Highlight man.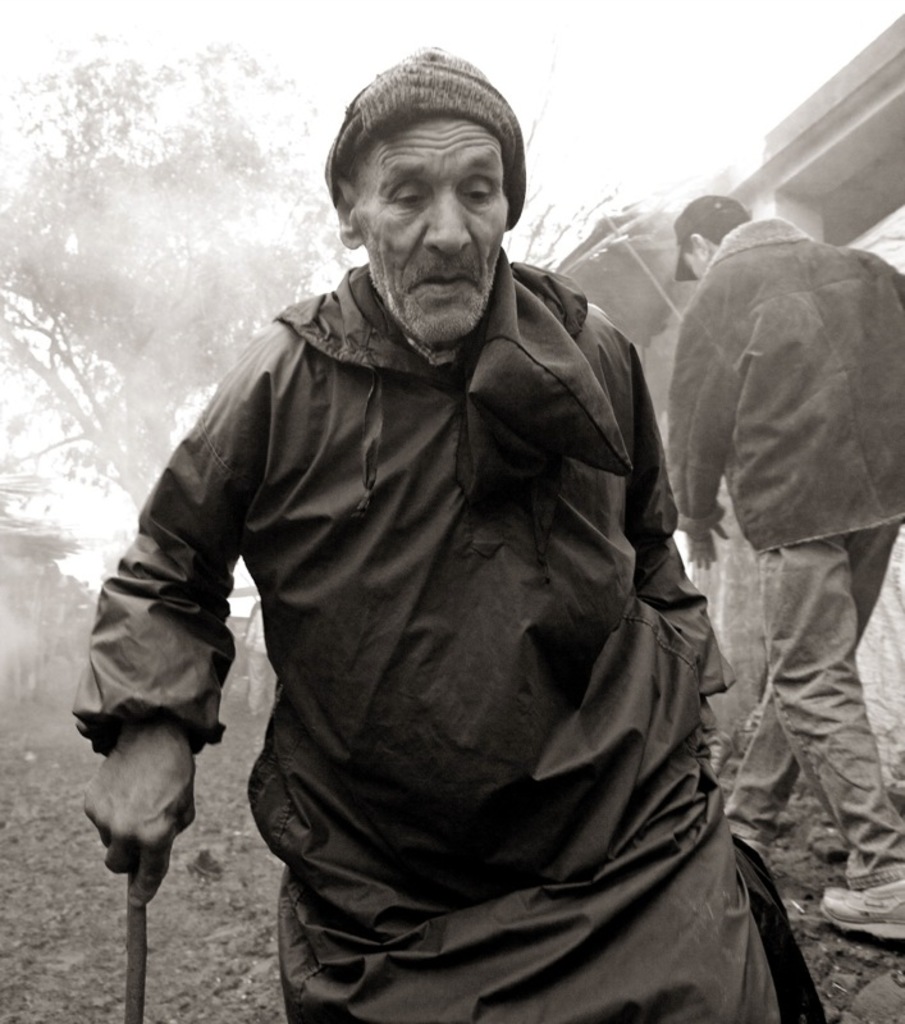
Highlighted region: box(646, 127, 902, 954).
